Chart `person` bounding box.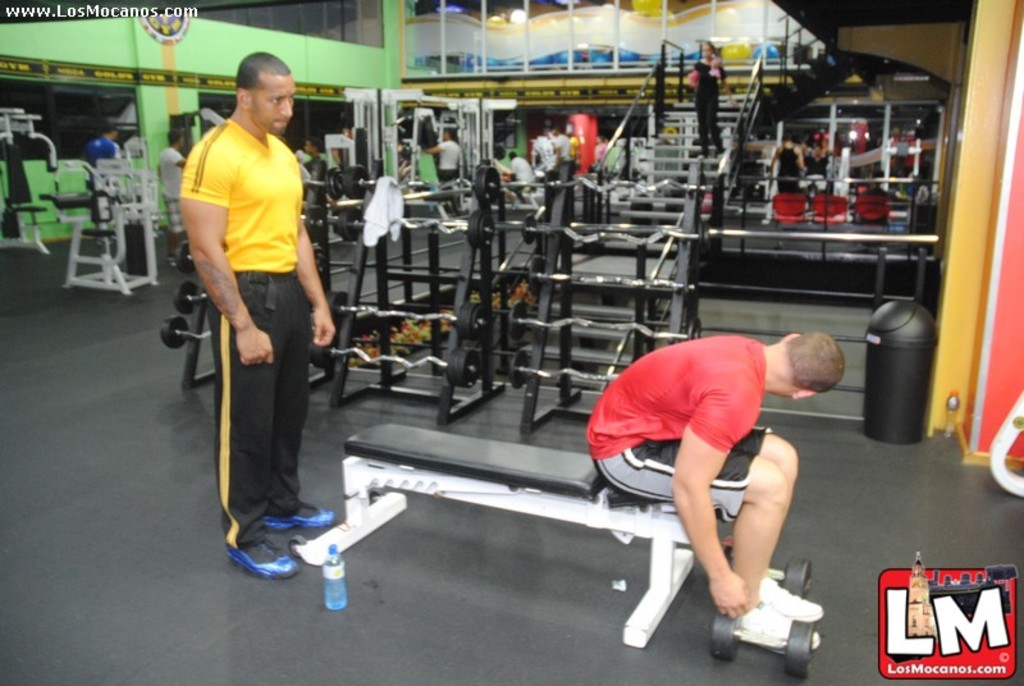
Charted: [87,123,120,206].
